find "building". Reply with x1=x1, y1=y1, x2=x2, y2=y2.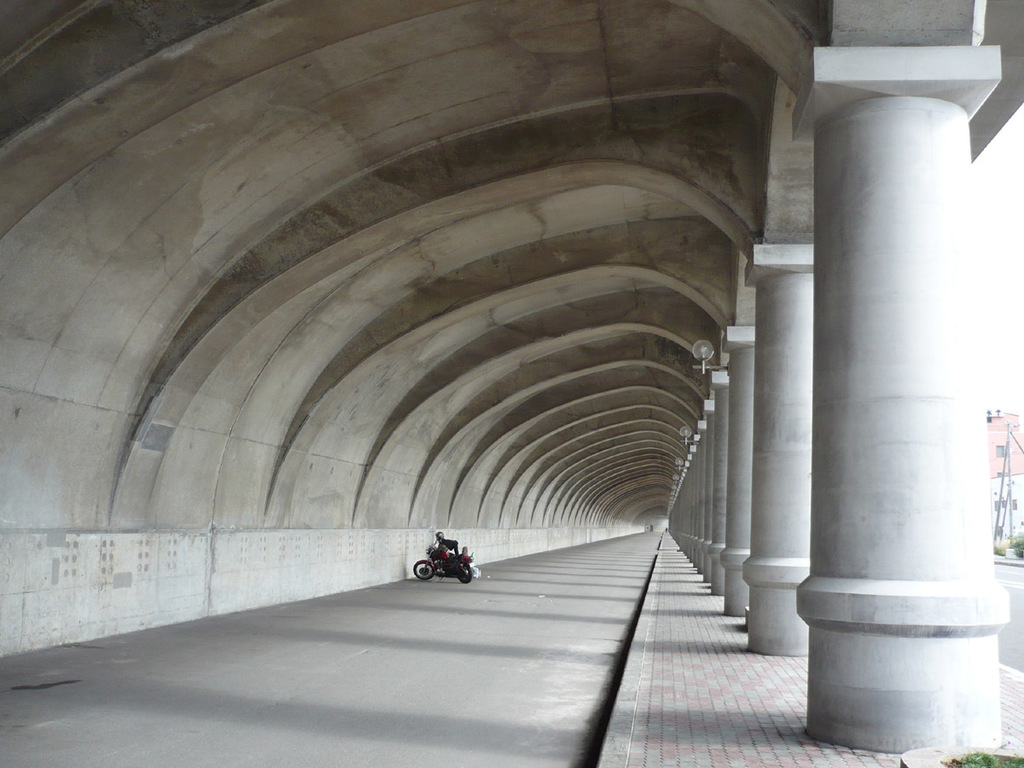
x1=0, y1=0, x2=1023, y2=767.
